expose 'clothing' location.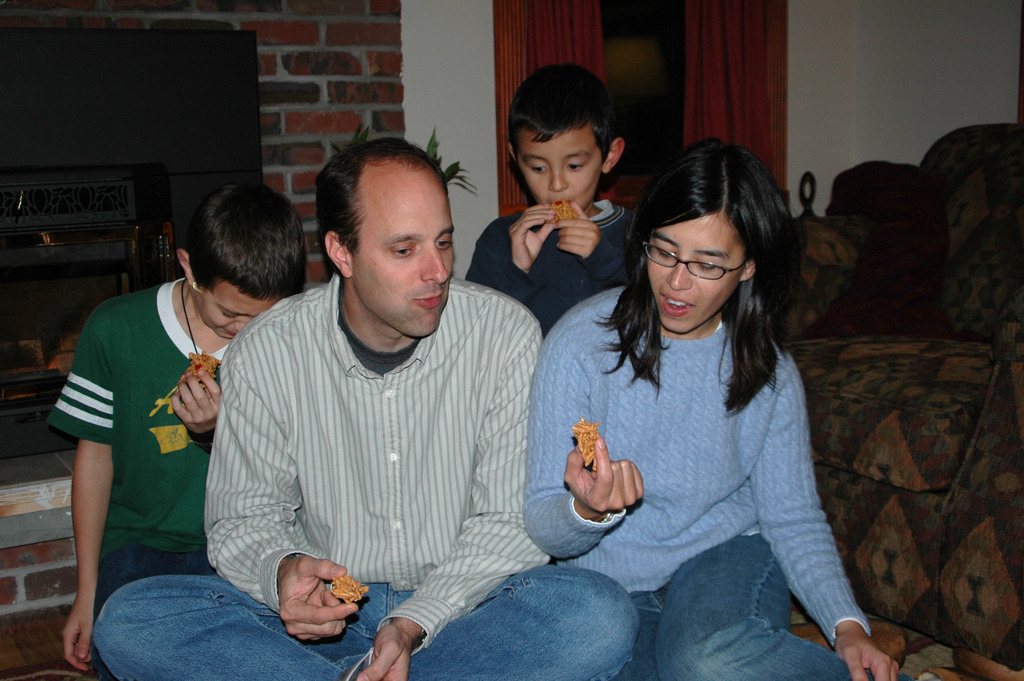
Exposed at [84,270,644,680].
